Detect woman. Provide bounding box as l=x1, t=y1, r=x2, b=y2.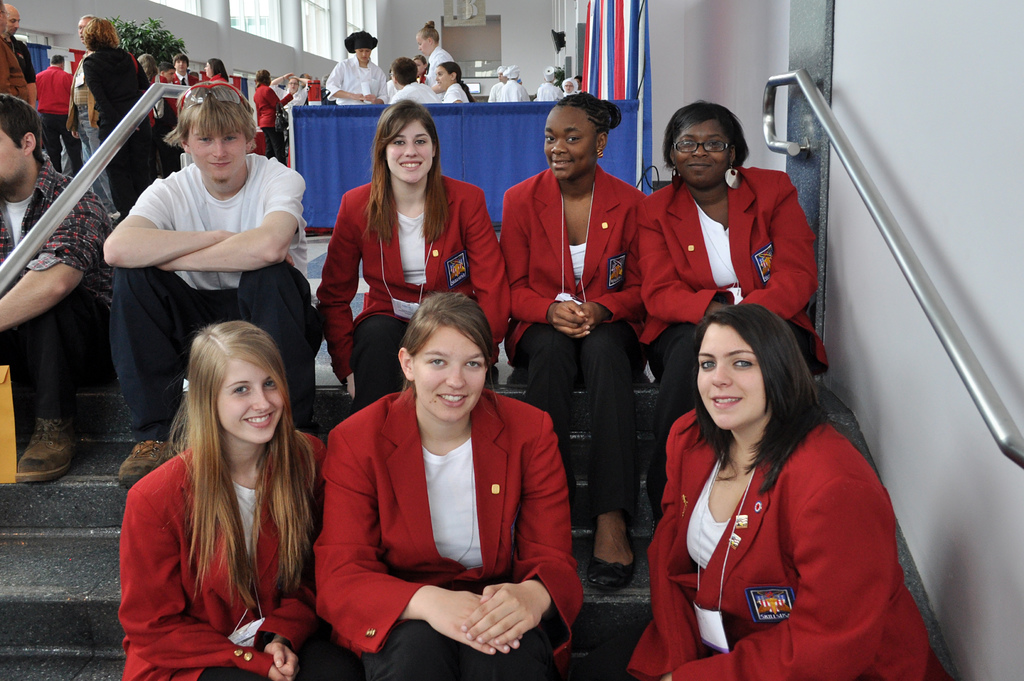
l=204, t=60, r=228, b=86.
